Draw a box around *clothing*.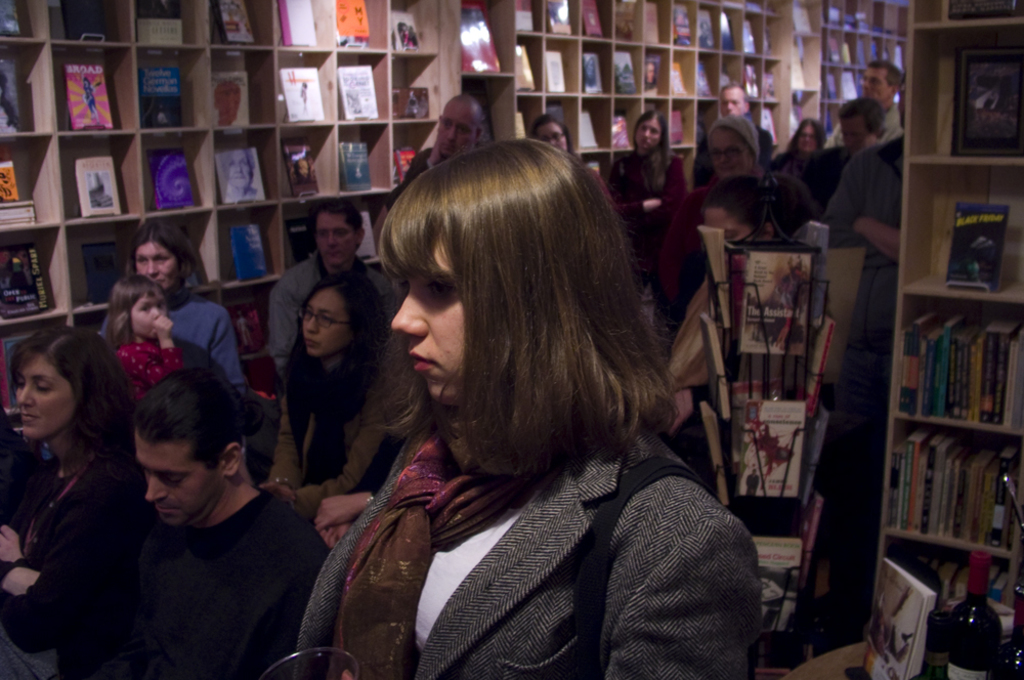
[left=92, top=291, right=251, bottom=401].
